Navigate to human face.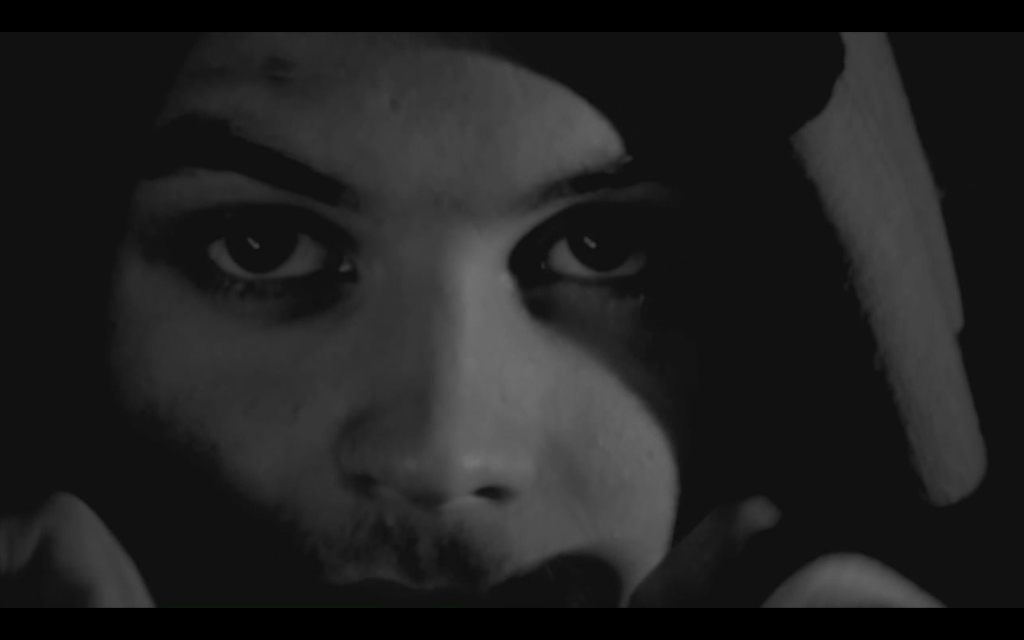
Navigation target: bbox=[97, 26, 694, 610].
